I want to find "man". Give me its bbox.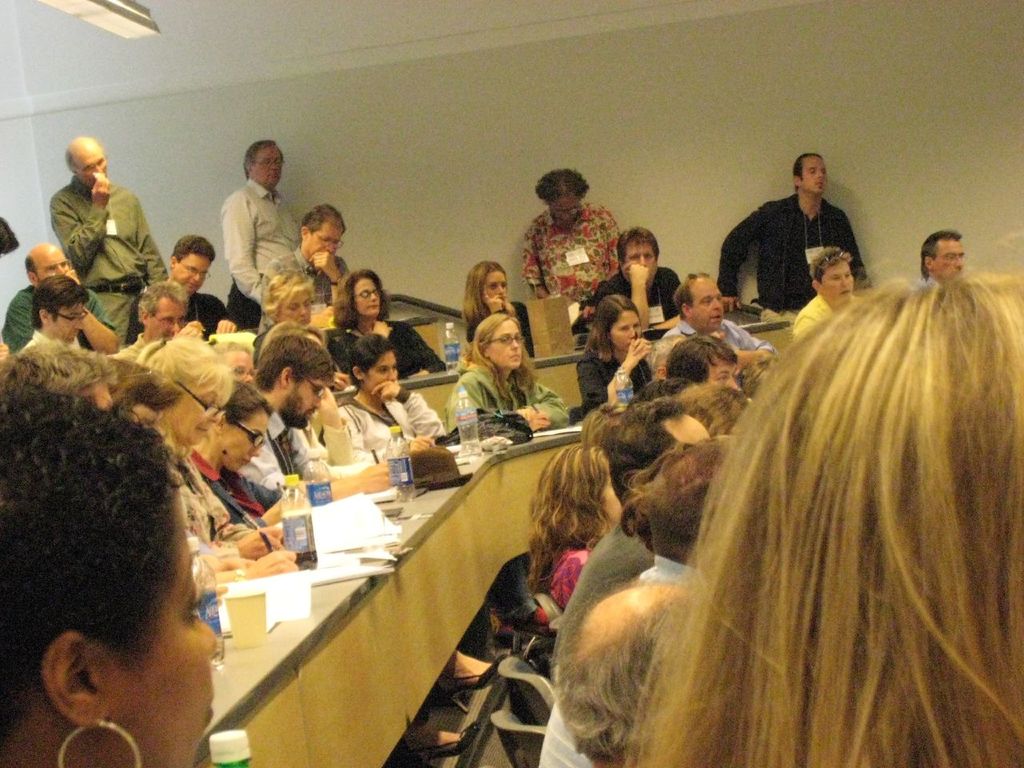
Rect(912, 230, 962, 286).
